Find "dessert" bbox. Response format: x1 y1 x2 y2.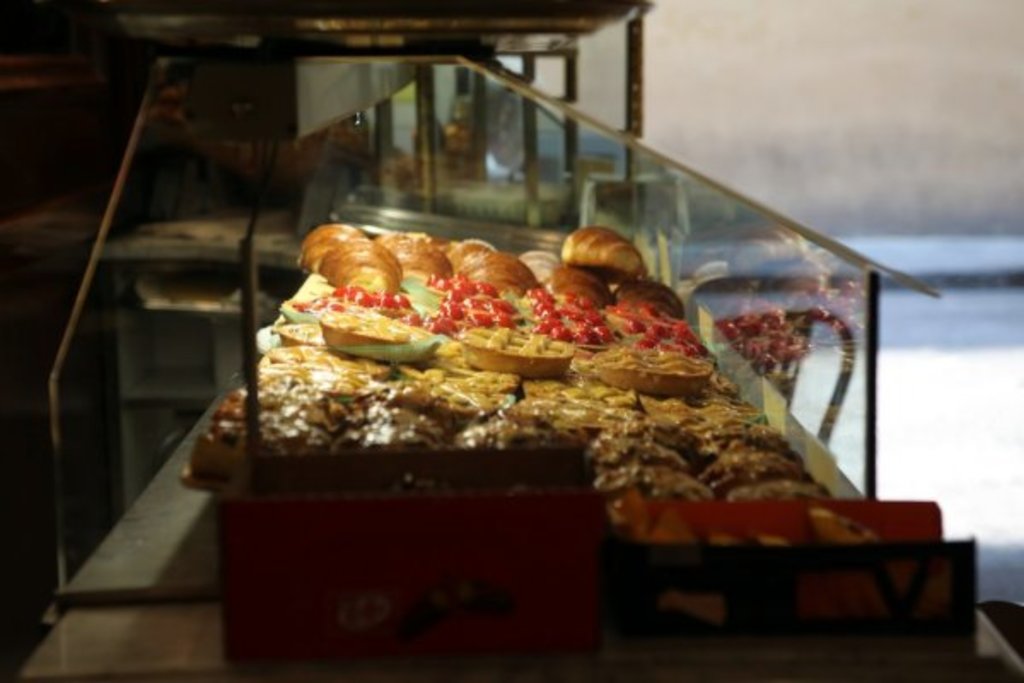
555 225 647 277.
